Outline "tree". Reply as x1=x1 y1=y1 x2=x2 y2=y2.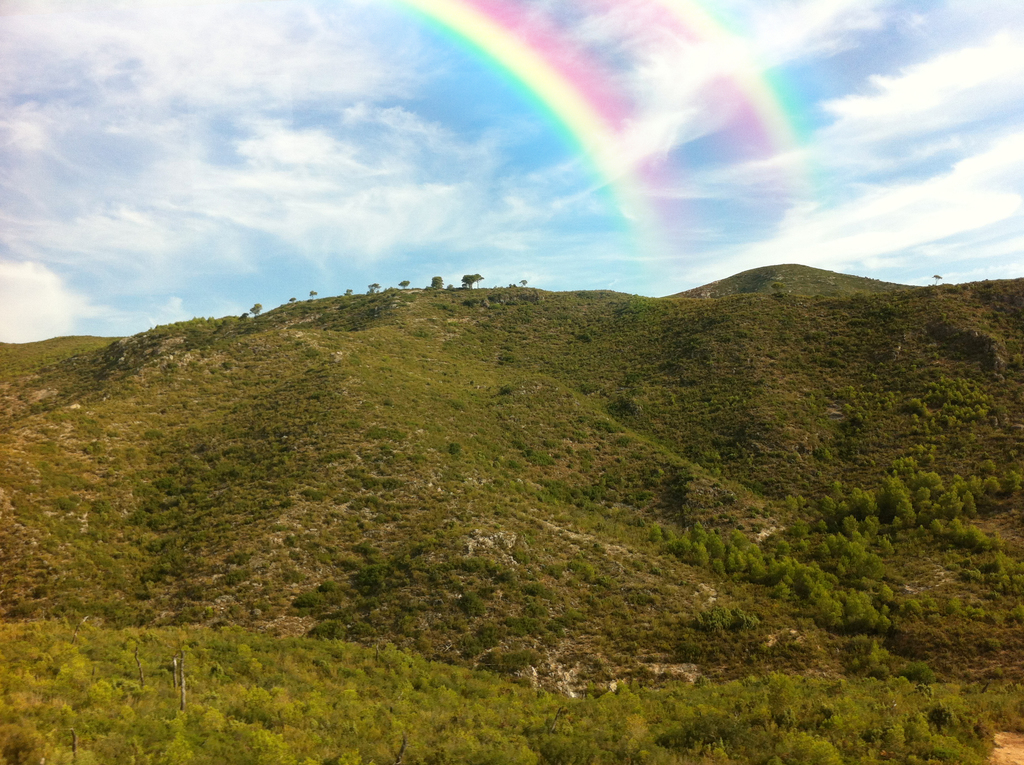
x1=429 y1=271 x2=442 y2=290.
